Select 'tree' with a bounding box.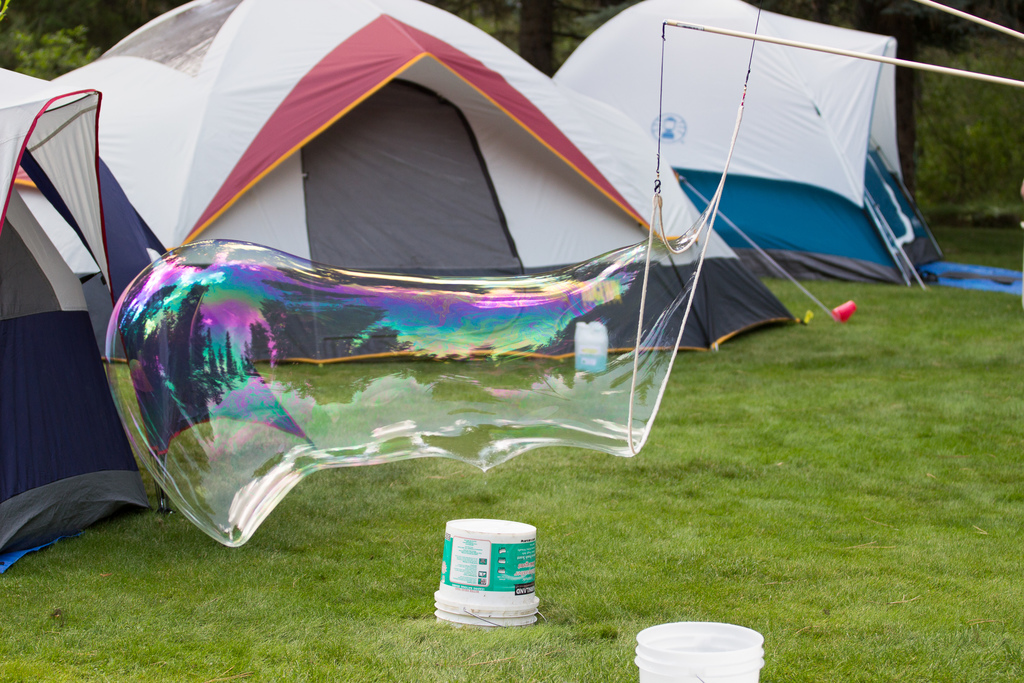
(x1=440, y1=0, x2=601, y2=72).
